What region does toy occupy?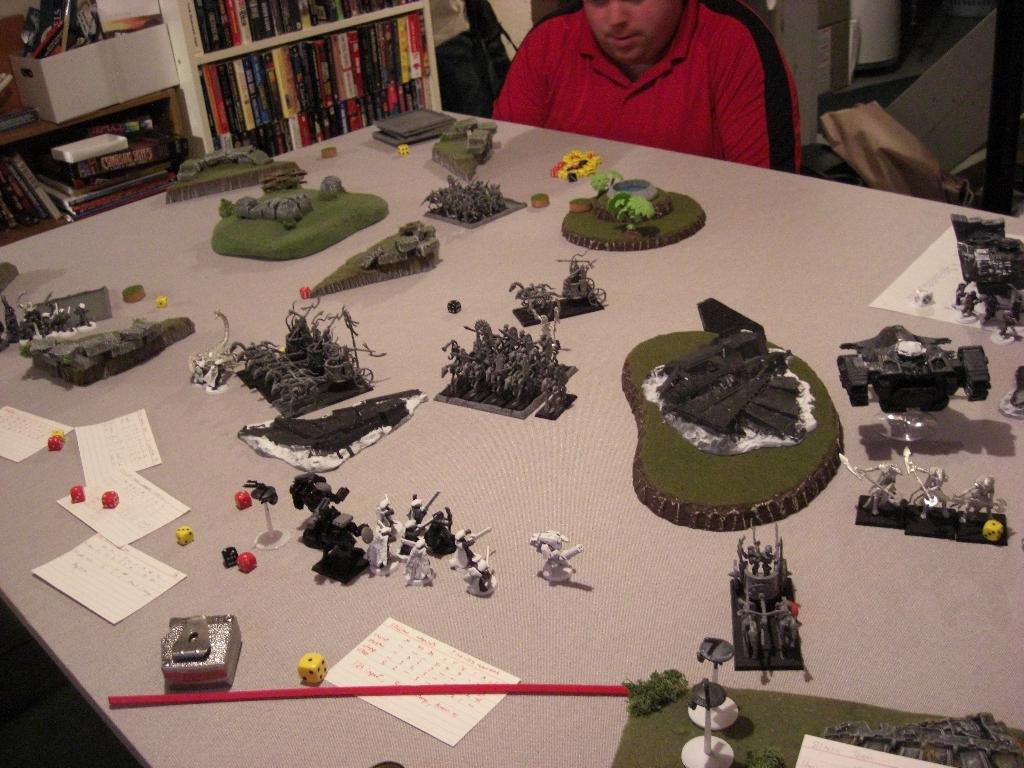
BBox(626, 297, 852, 531).
